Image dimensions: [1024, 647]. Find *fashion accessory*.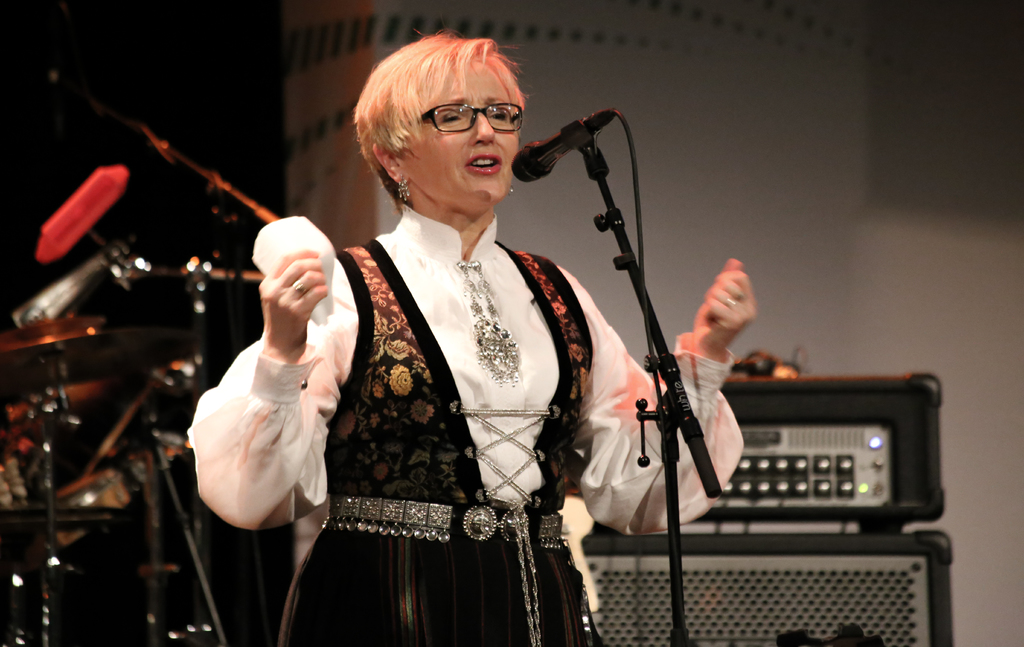
455,259,520,390.
